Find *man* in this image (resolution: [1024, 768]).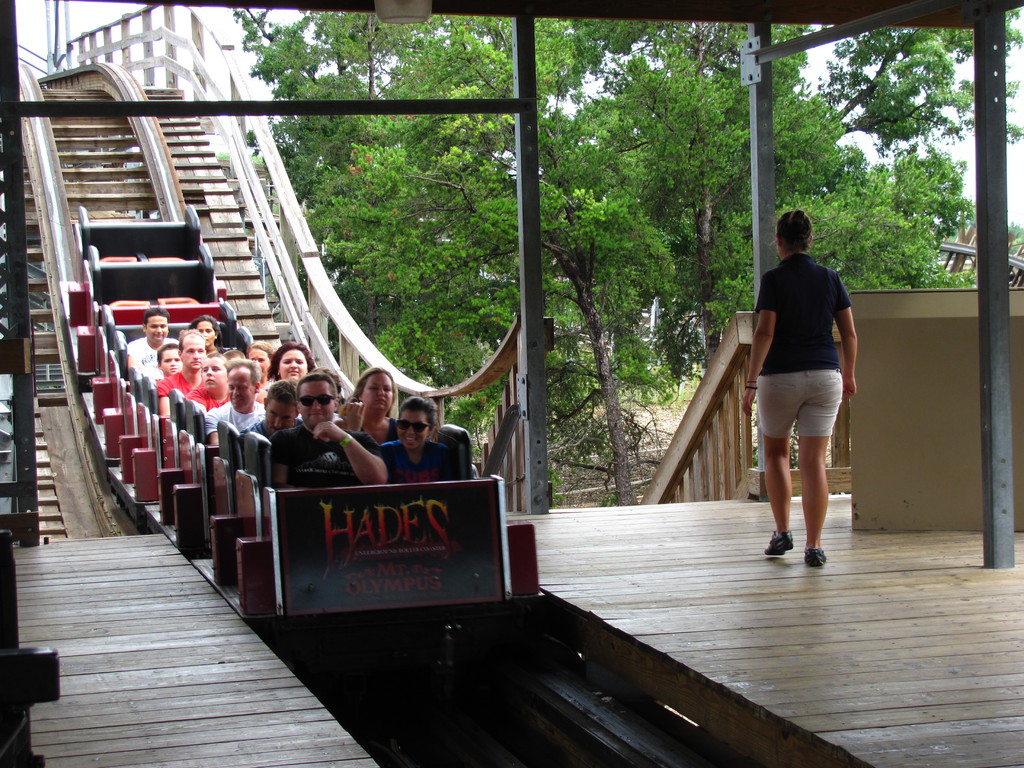
(left=202, top=356, right=273, bottom=452).
